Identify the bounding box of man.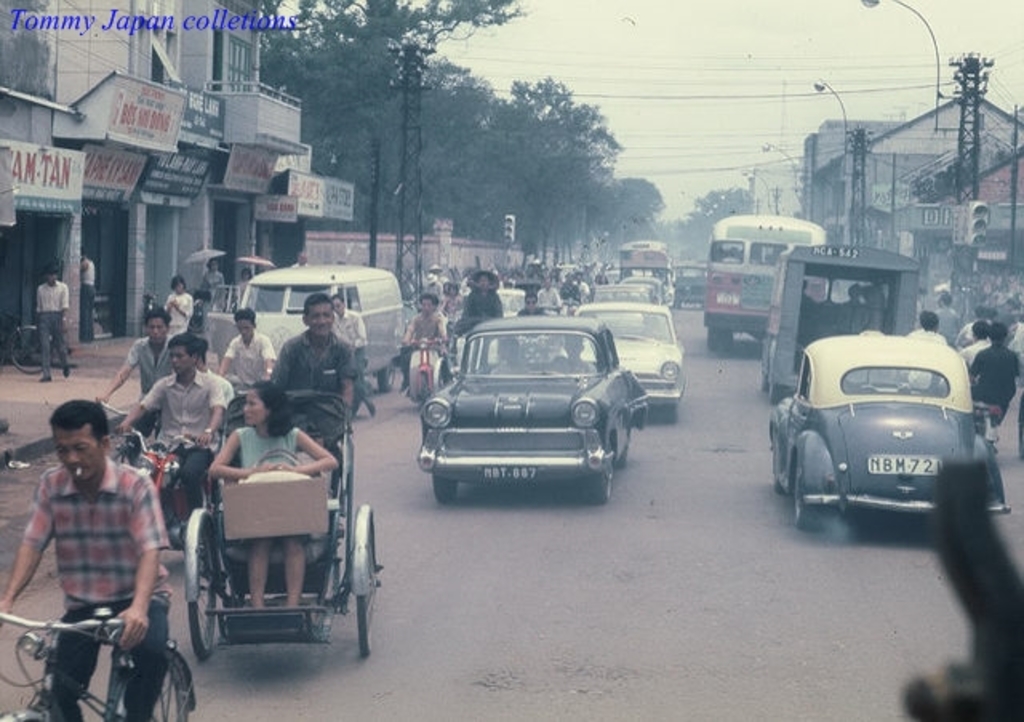
Rect(515, 290, 549, 319).
